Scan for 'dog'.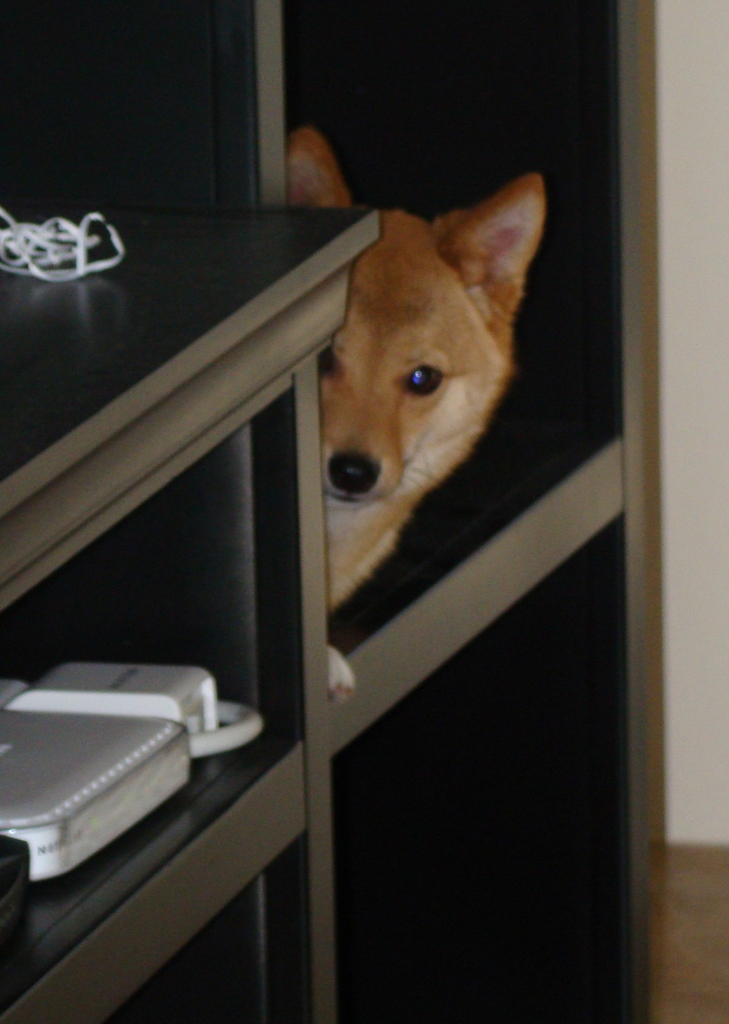
Scan result: {"x1": 280, "y1": 127, "x2": 545, "y2": 706}.
